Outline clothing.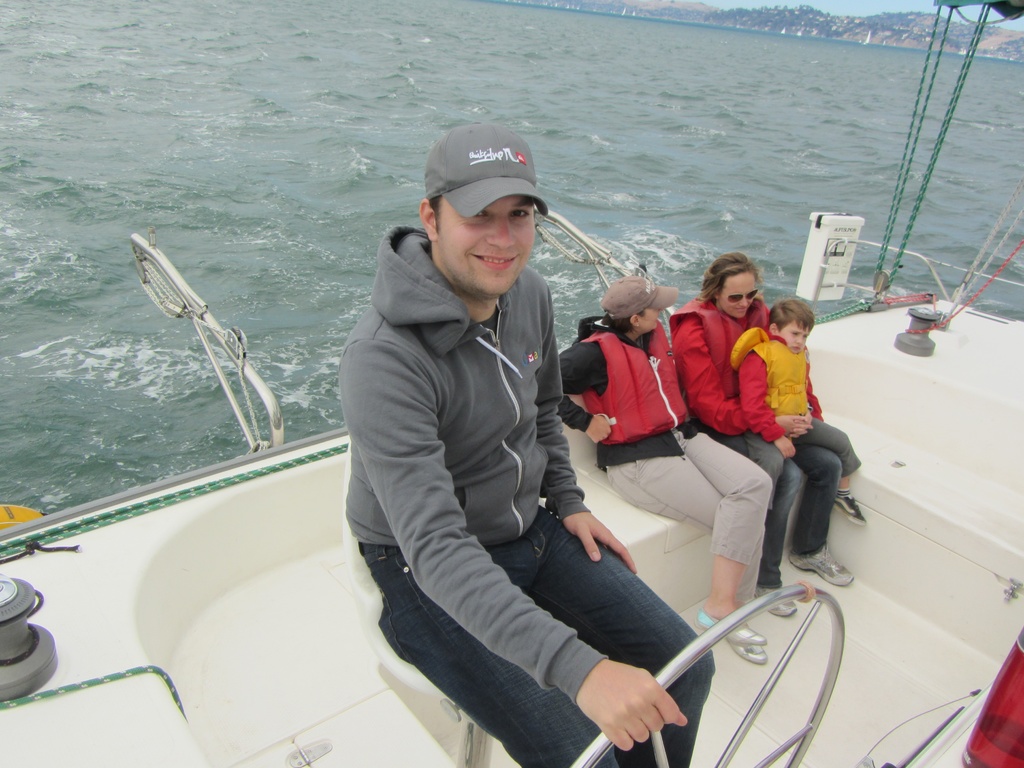
Outline: left=733, top=329, right=876, bottom=467.
